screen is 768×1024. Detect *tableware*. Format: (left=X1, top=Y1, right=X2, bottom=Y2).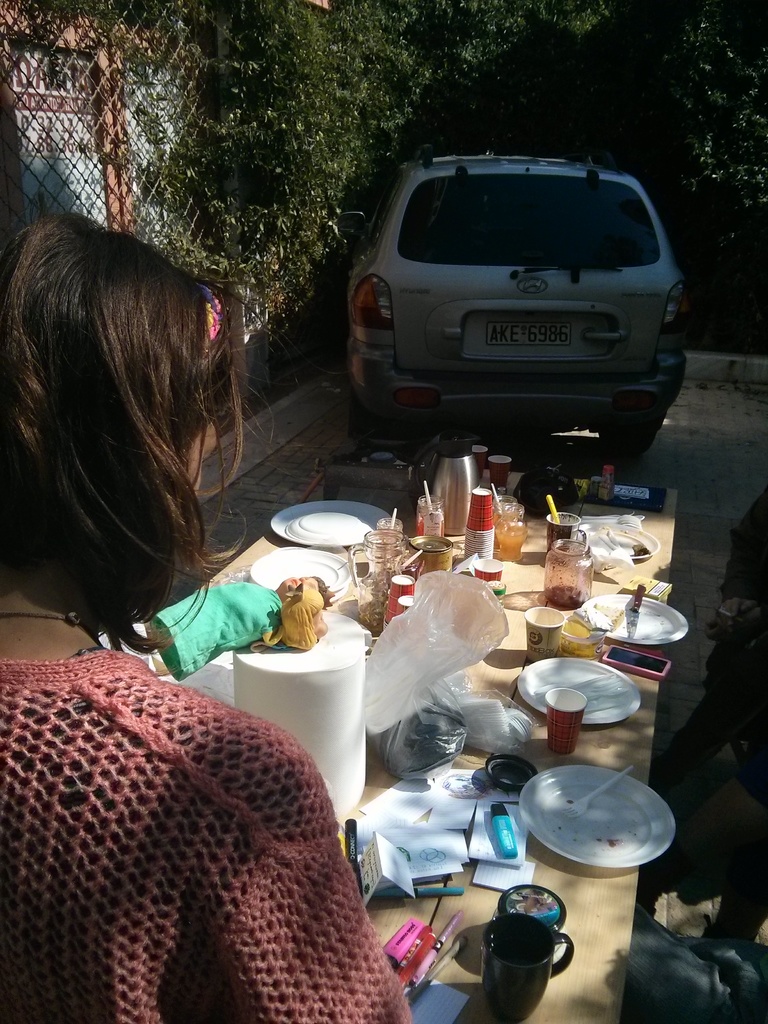
(left=517, top=655, right=655, bottom=735).
